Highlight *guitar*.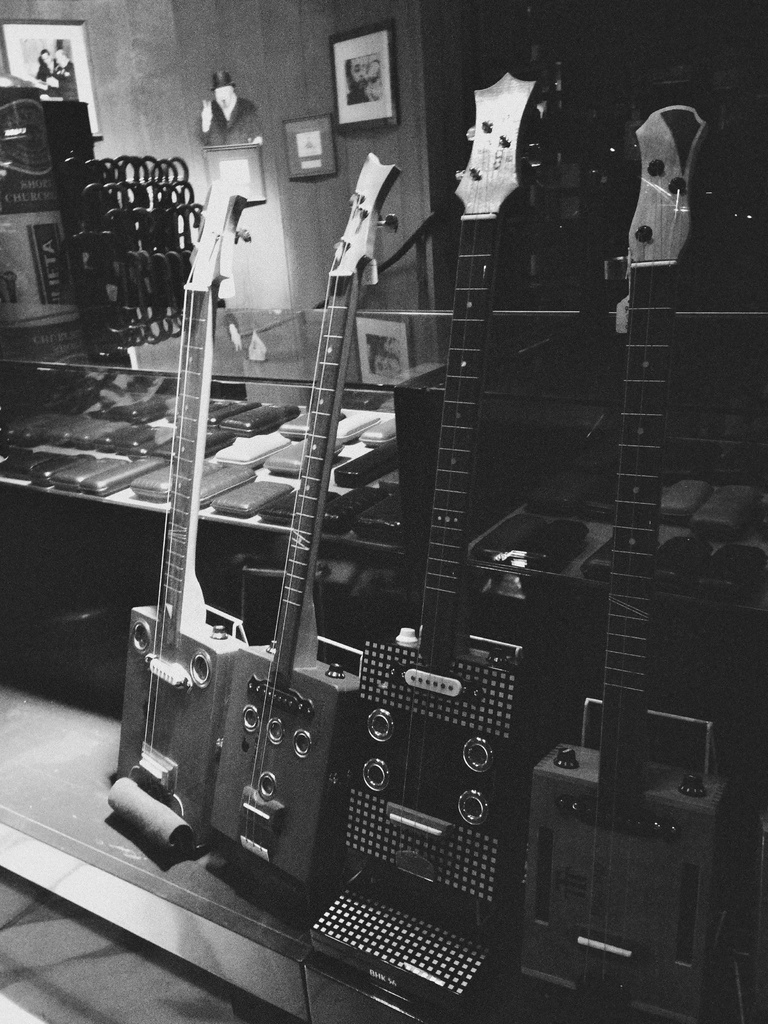
Highlighted region: 343,73,535,1000.
